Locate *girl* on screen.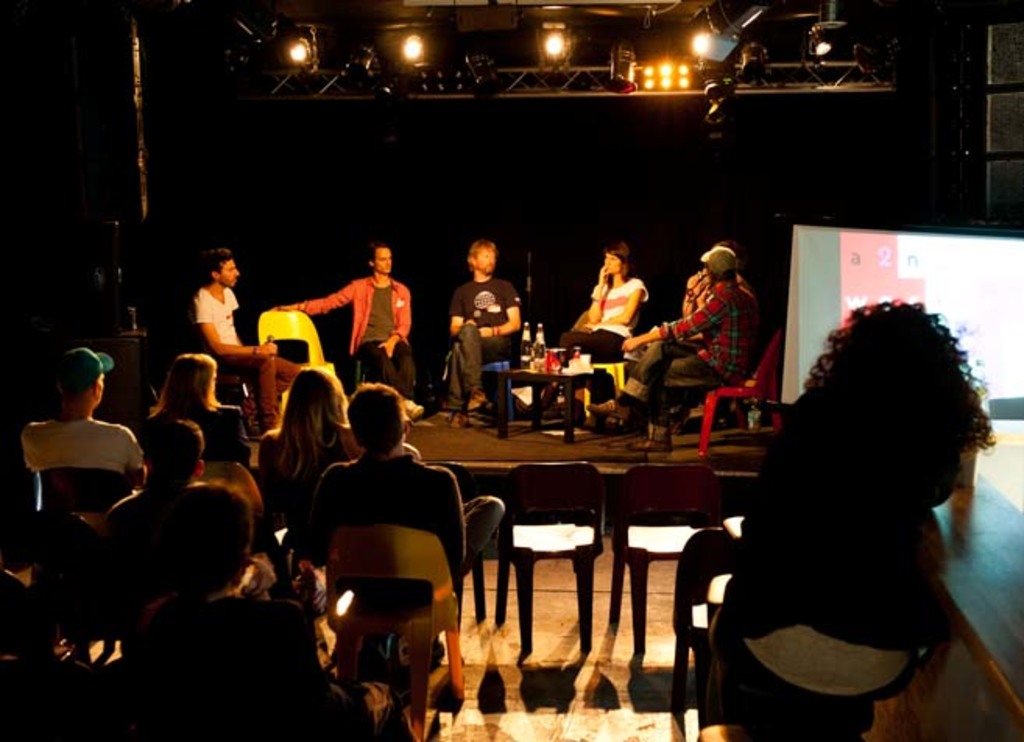
On screen at (581, 240, 647, 357).
